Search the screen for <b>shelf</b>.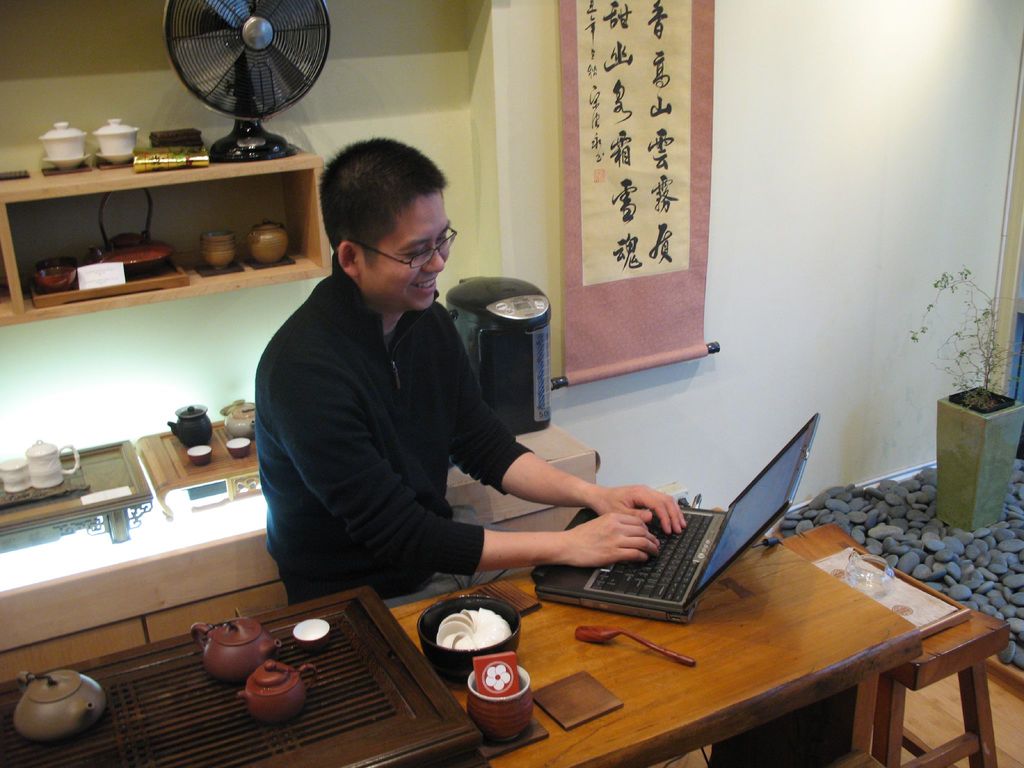
Found at [left=0, top=161, right=345, bottom=325].
